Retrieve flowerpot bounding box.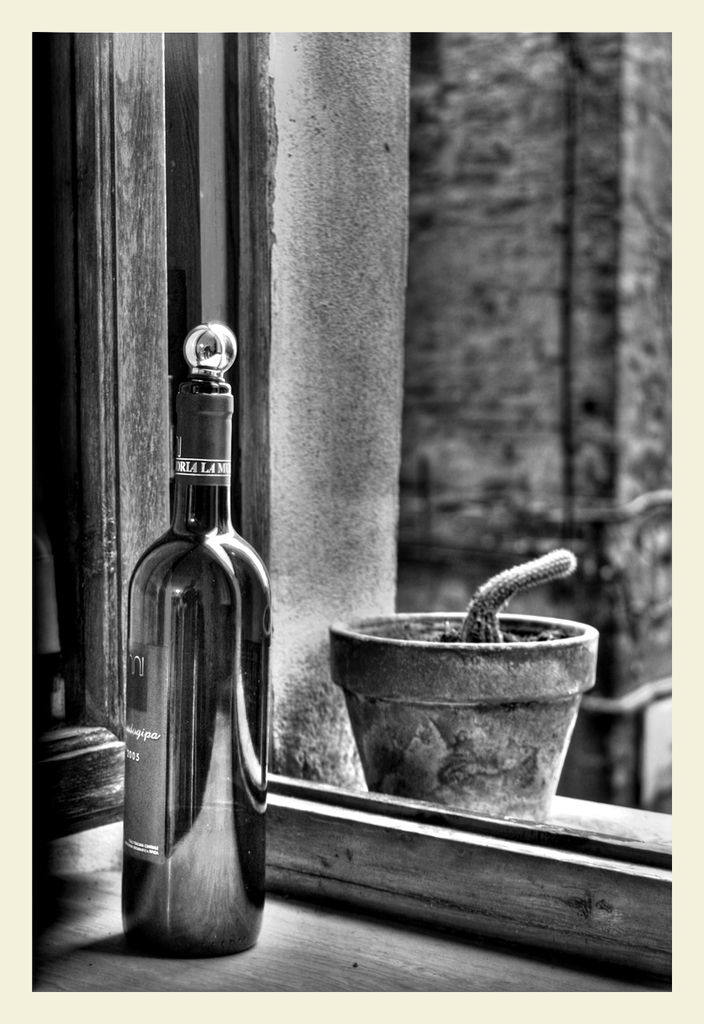
Bounding box: [314, 569, 602, 825].
